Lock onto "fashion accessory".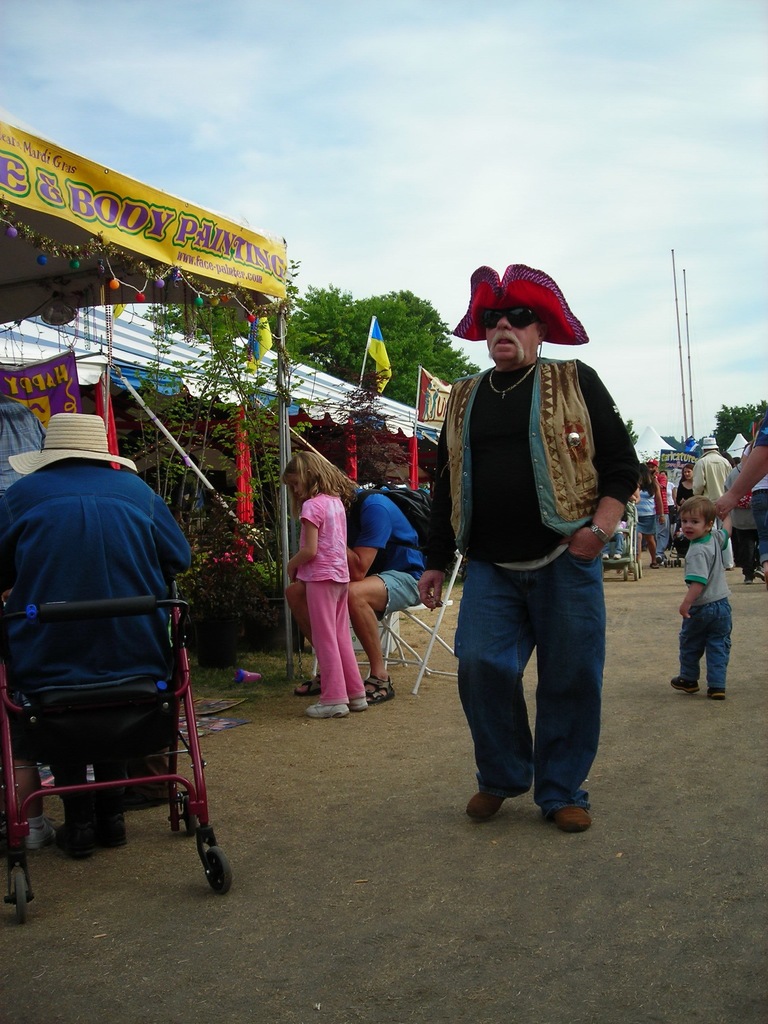
Locked: {"x1": 708, "y1": 691, "x2": 727, "y2": 703}.
